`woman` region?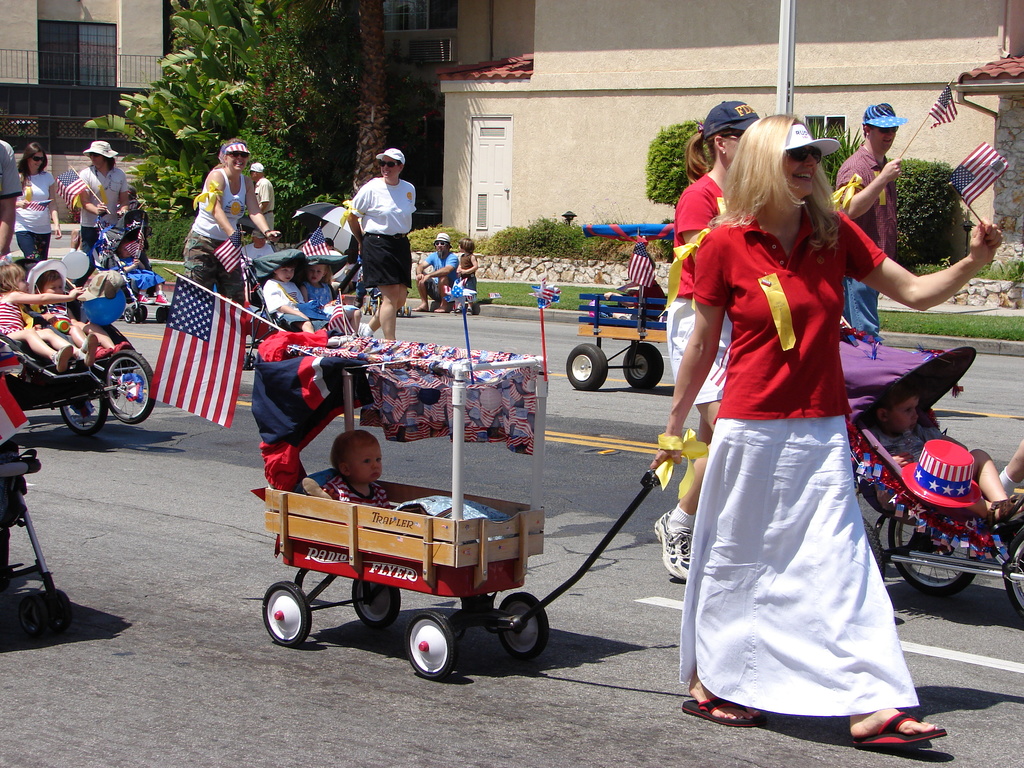
left=352, top=153, right=419, bottom=336
